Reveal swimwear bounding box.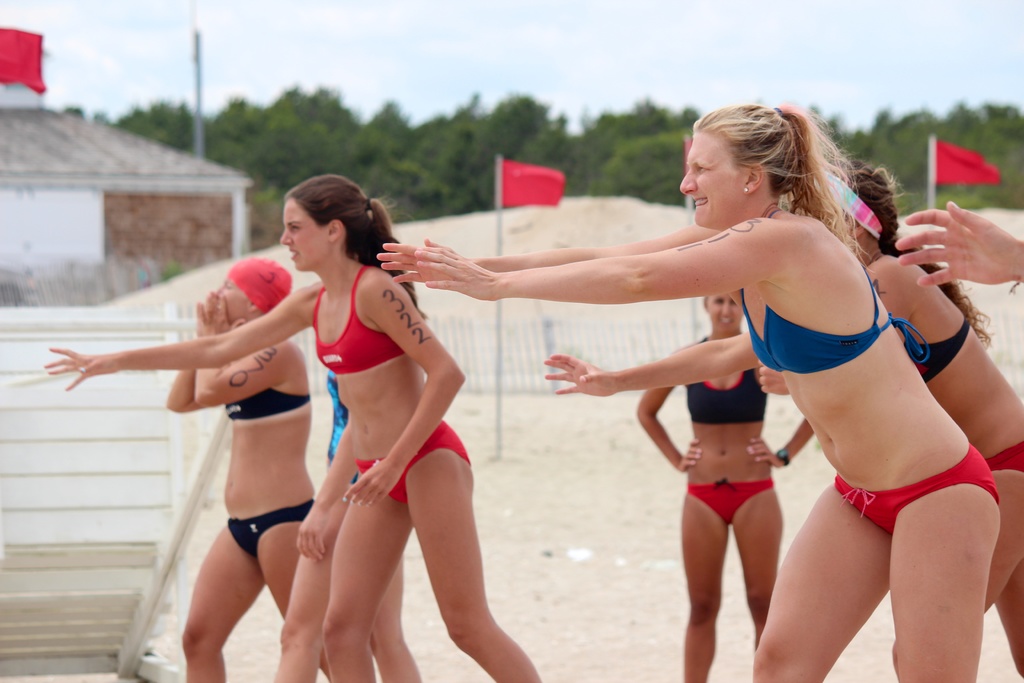
Revealed: <bbox>307, 262, 401, 374</bbox>.
